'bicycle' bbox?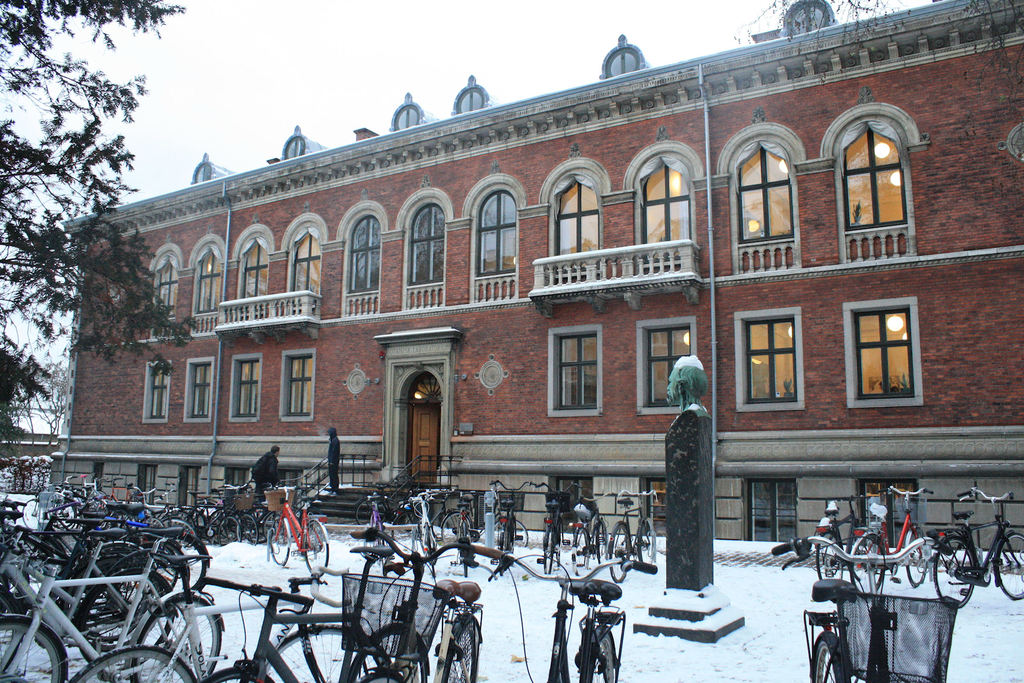
<bbox>932, 485, 1023, 610</bbox>
